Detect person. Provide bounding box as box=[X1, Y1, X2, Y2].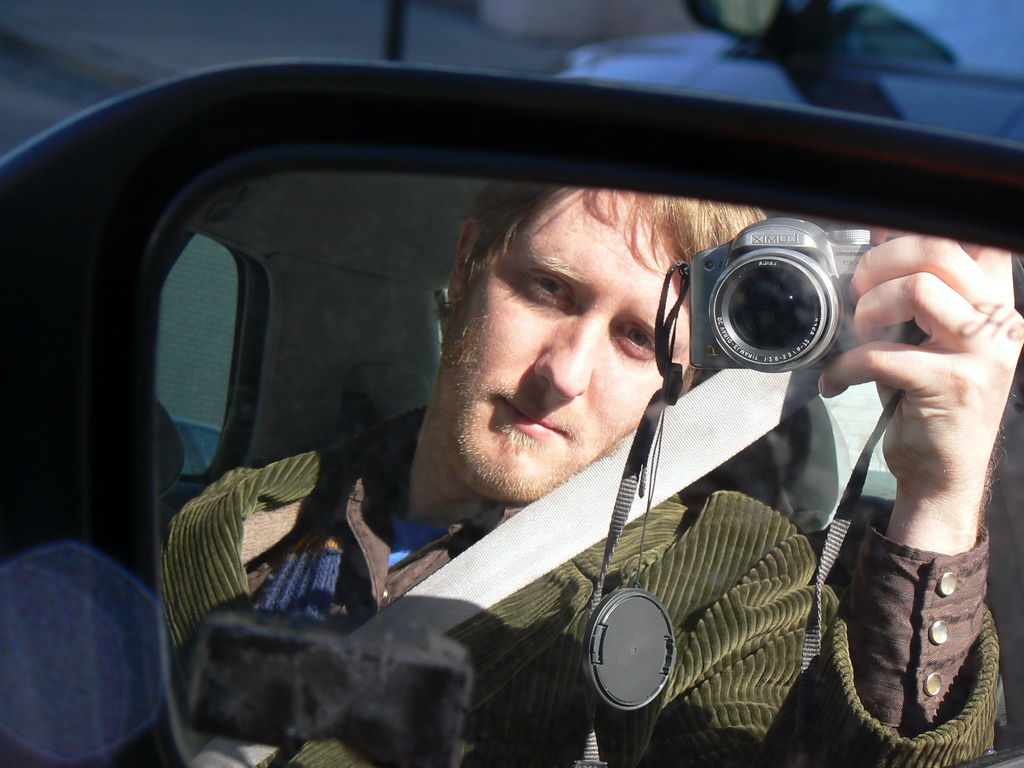
box=[151, 182, 1023, 767].
